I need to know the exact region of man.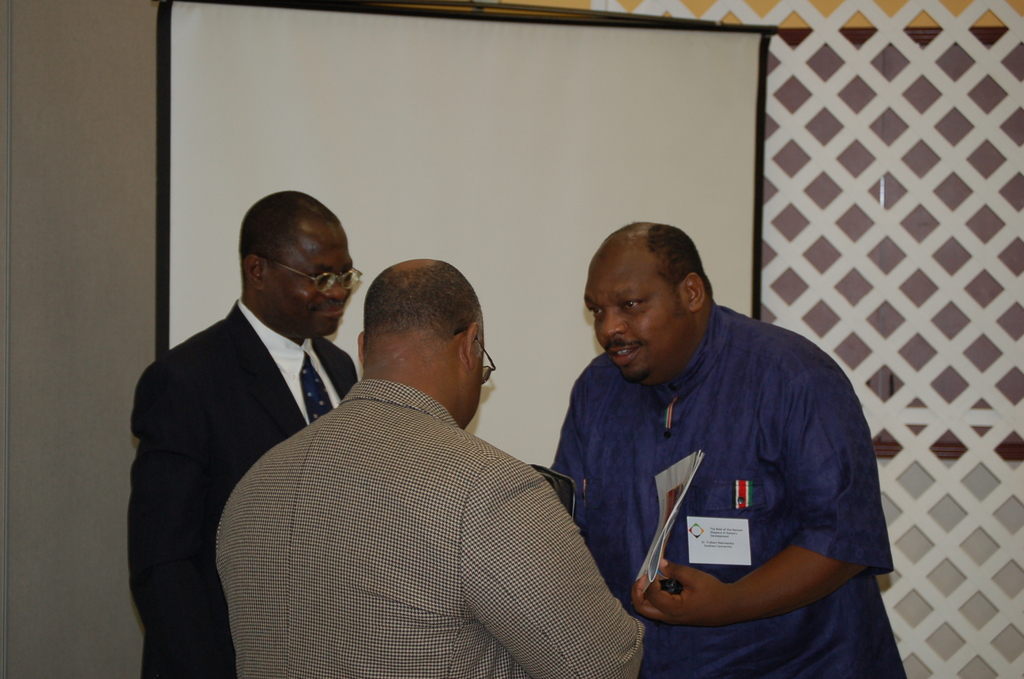
Region: (550, 217, 903, 678).
